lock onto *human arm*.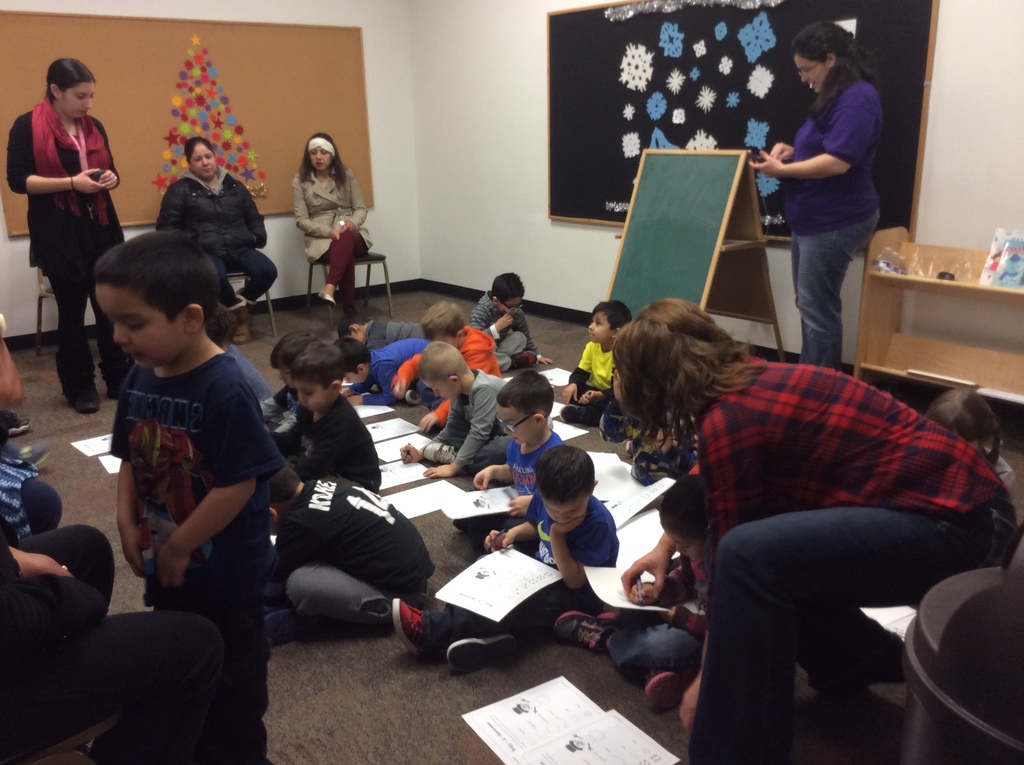
Locked: [left=771, top=135, right=799, bottom=160].
